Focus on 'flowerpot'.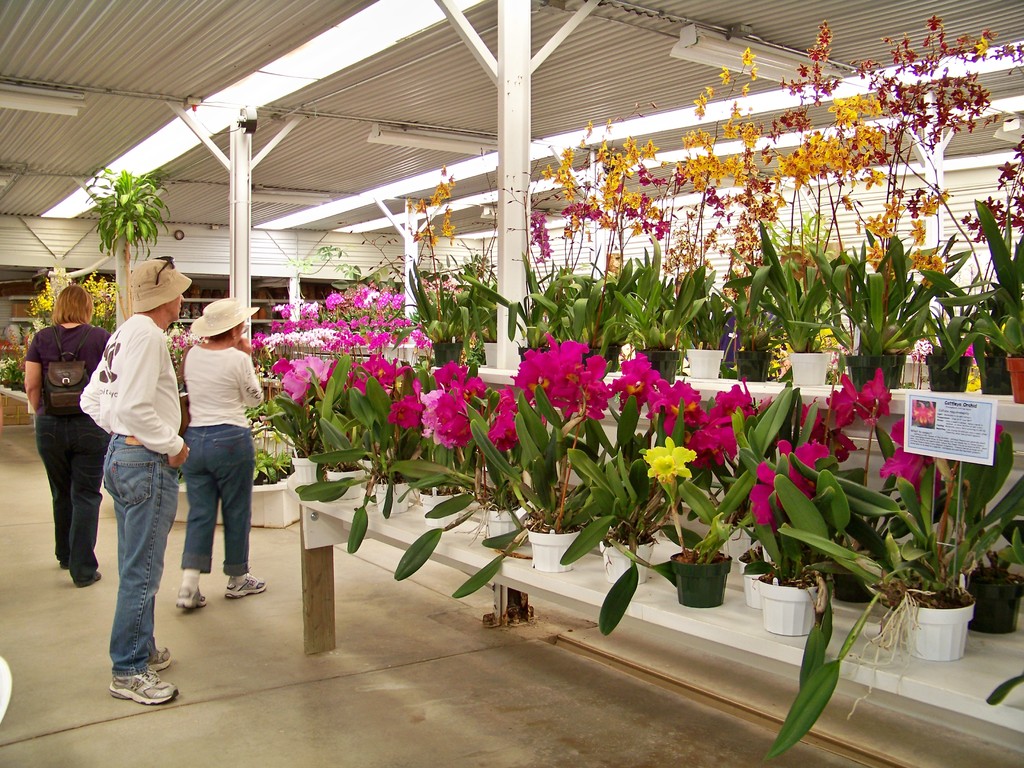
Focused at 737/554/773/610.
